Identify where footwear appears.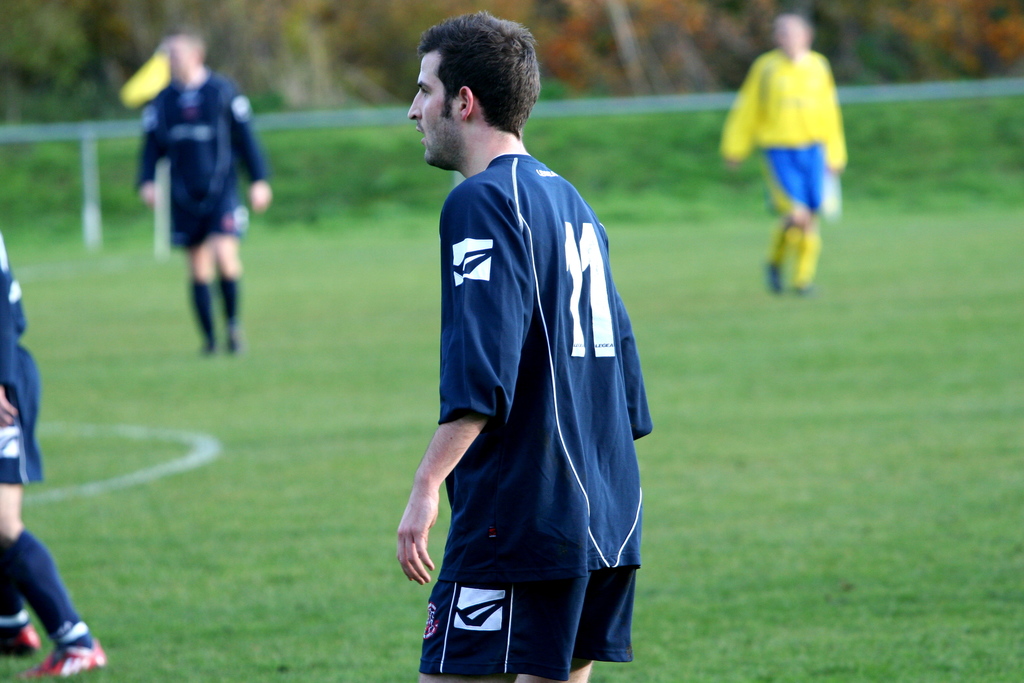
Appears at box=[0, 629, 39, 659].
